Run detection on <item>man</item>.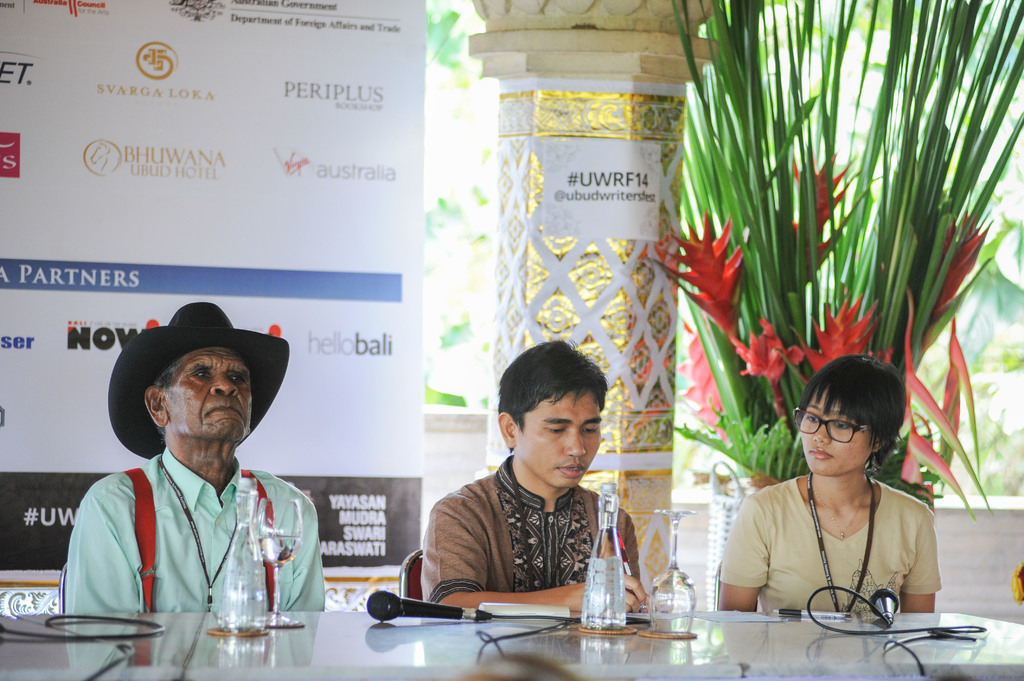
Result: locate(56, 298, 333, 665).
